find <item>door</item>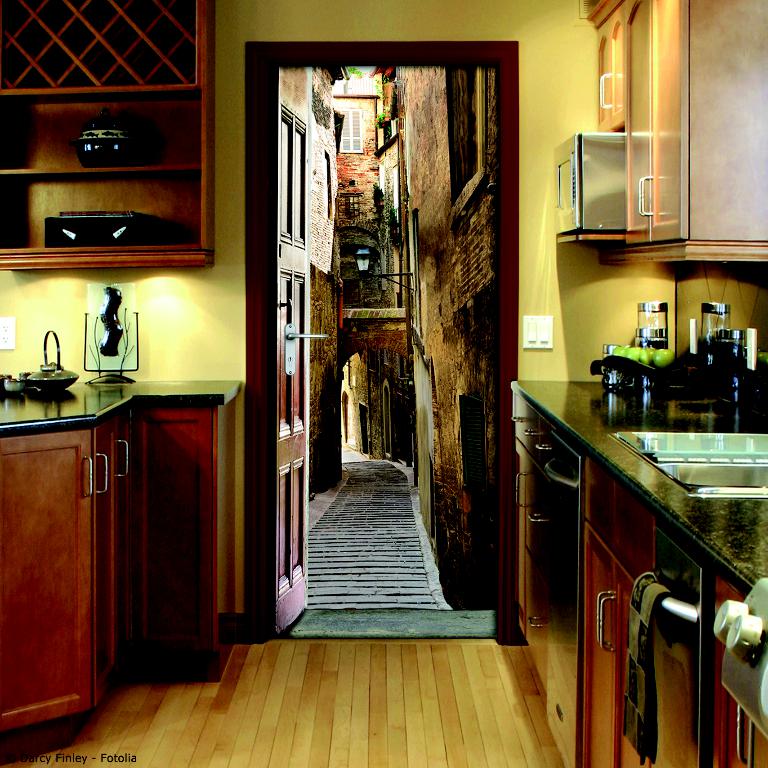
bbox=[270, 58, 310, 637]
